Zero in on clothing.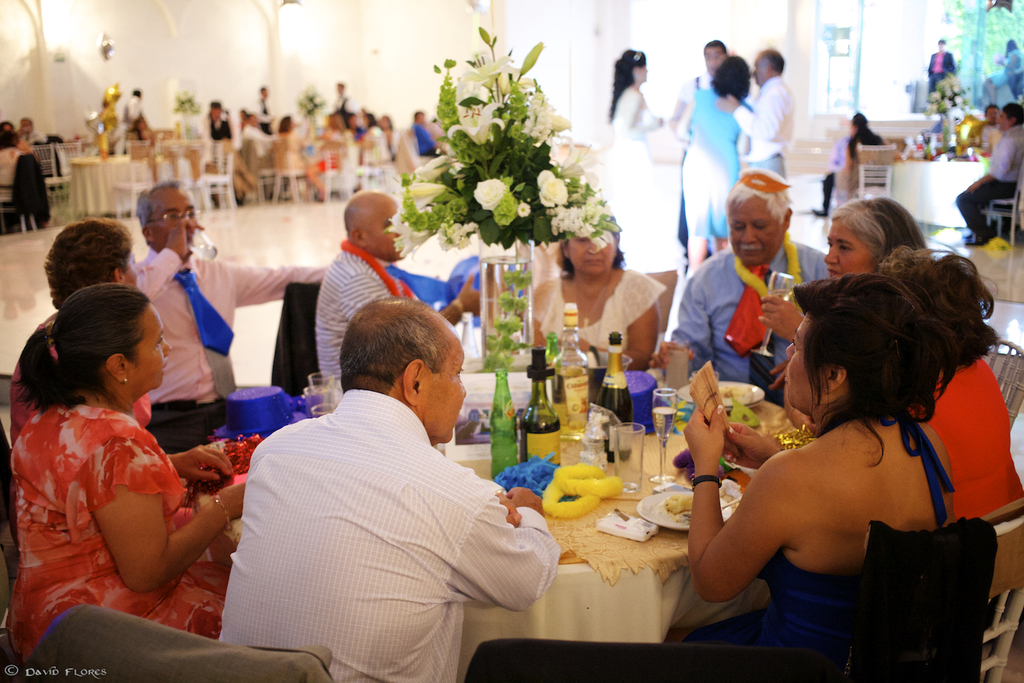
Zeroed in: {"x1": 673, "y1": 86, "x2": 746, "y2": 244}.
